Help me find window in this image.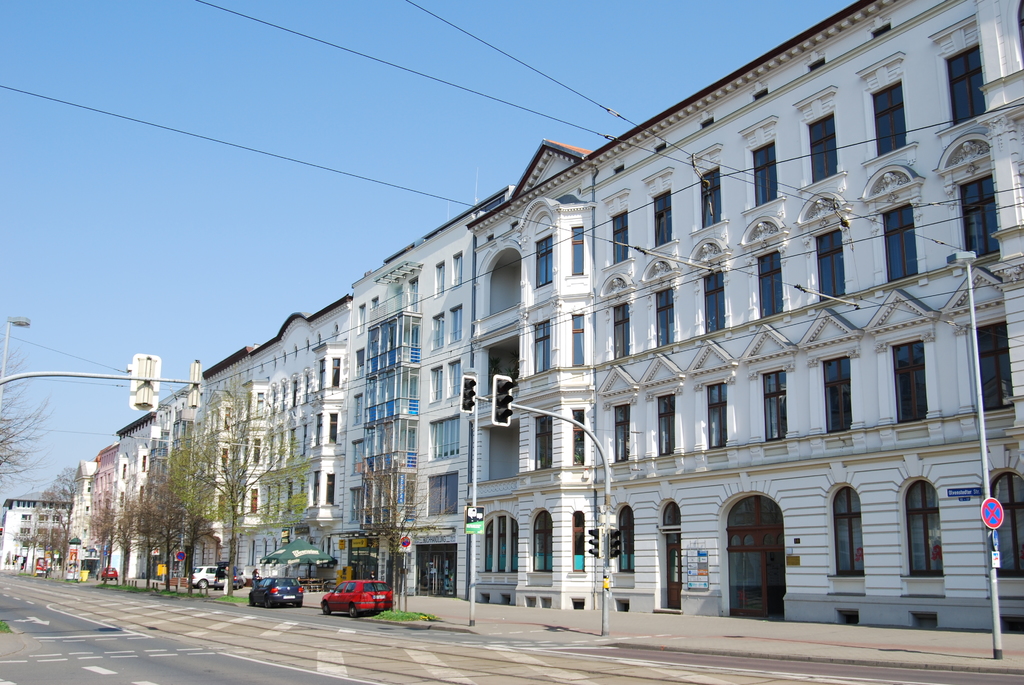
Found it: <box>452,253,463,290</box>.
